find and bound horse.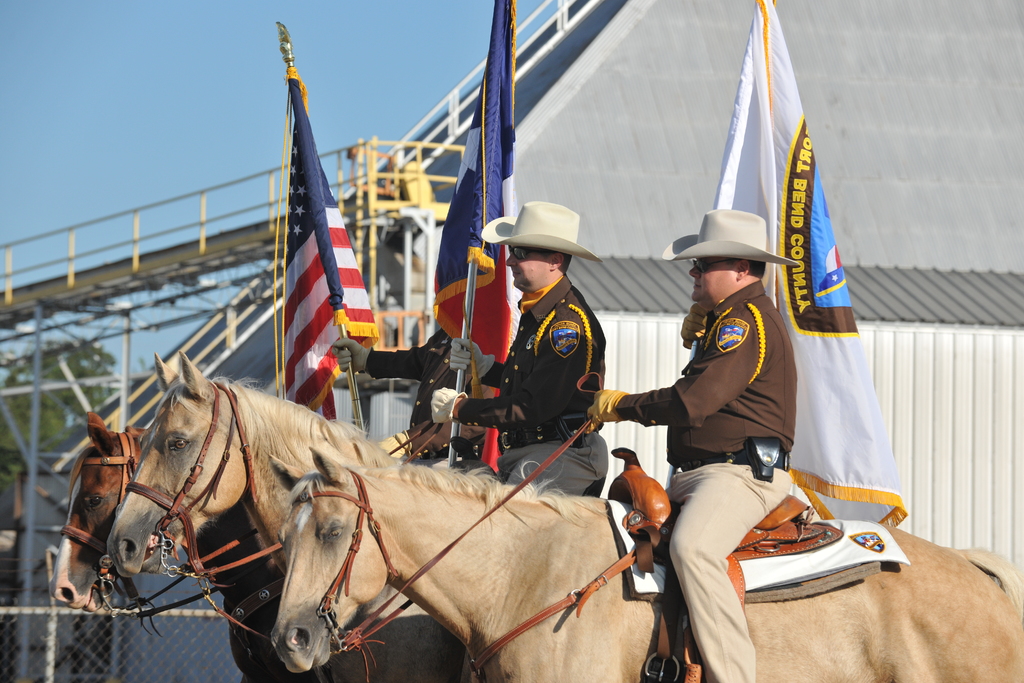
Bound: [58, 413, 335, 677].
